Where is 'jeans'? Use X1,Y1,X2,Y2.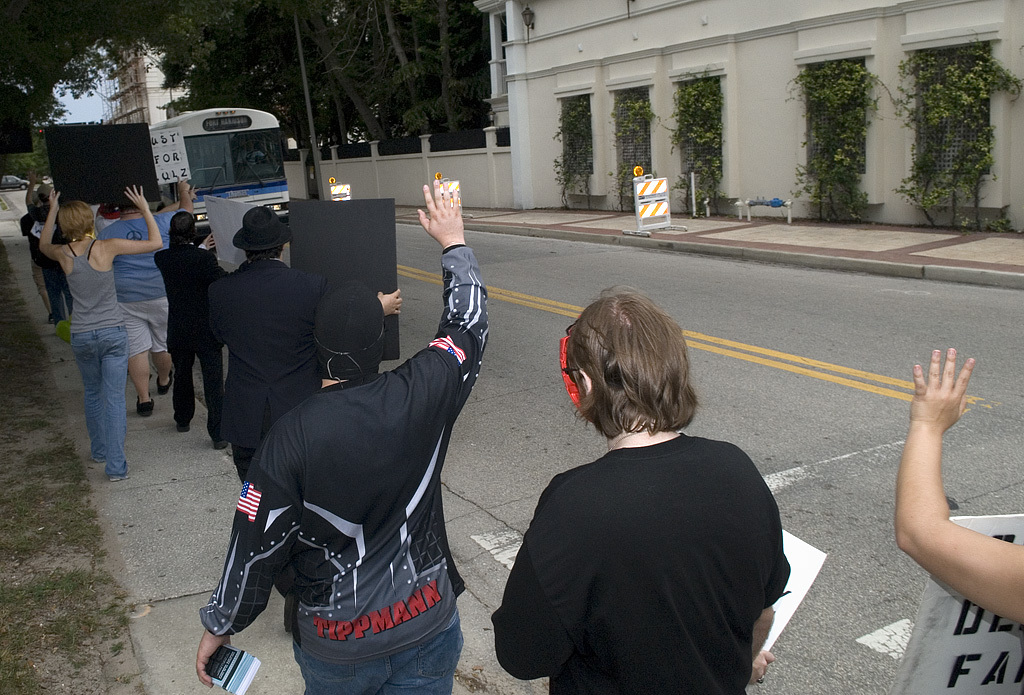
66,325,129,478.
